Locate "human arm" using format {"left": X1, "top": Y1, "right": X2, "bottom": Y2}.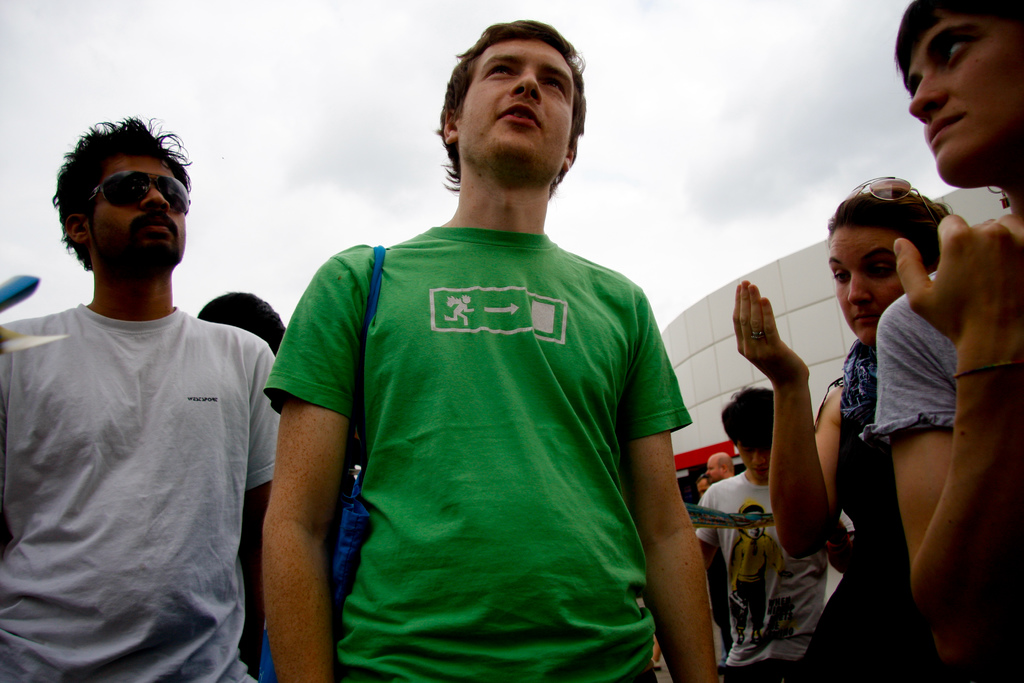
{"left": 614, "top": 281, "right": 744, "bottom": 682}.
